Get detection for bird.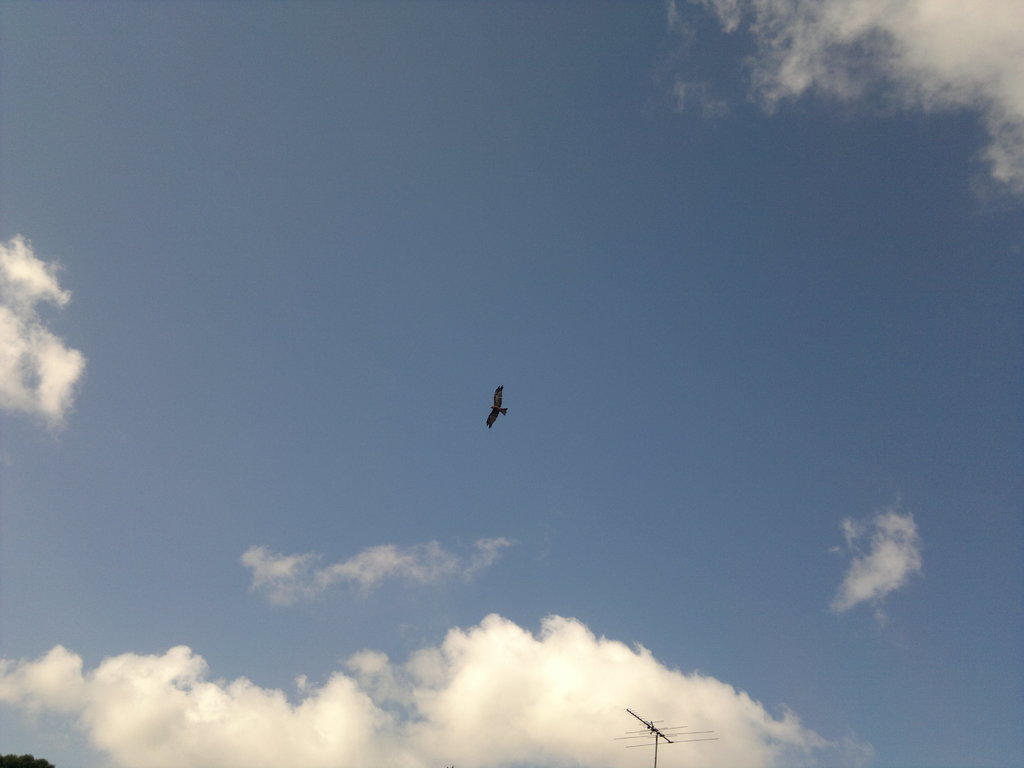
Detection: 465,388,520,449.
